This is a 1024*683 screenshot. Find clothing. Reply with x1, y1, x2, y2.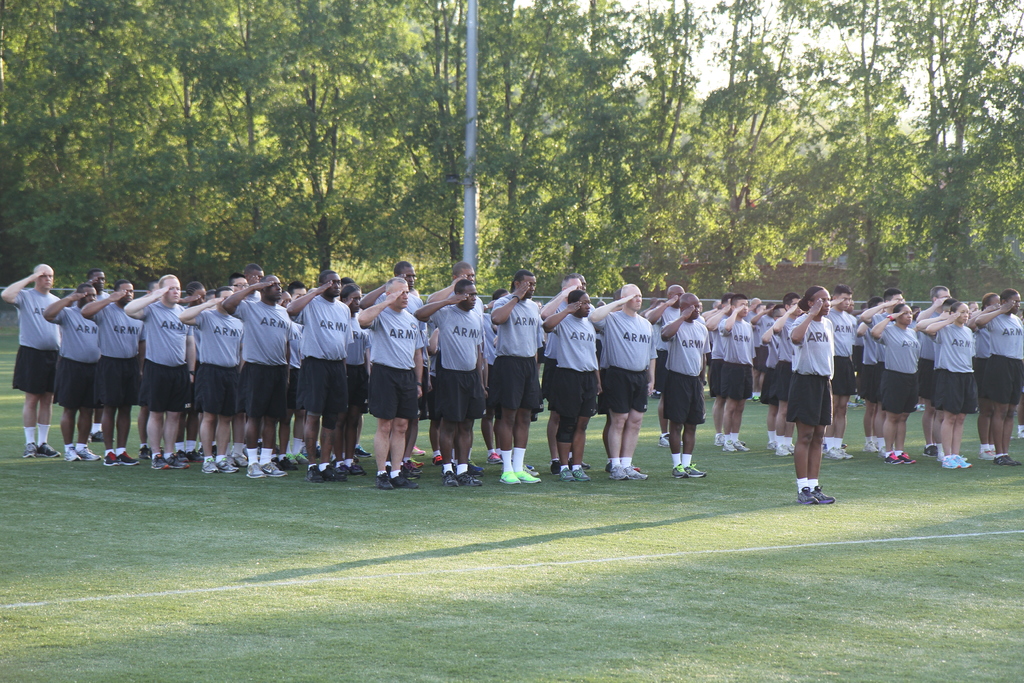
492, 359, 543, 413.
